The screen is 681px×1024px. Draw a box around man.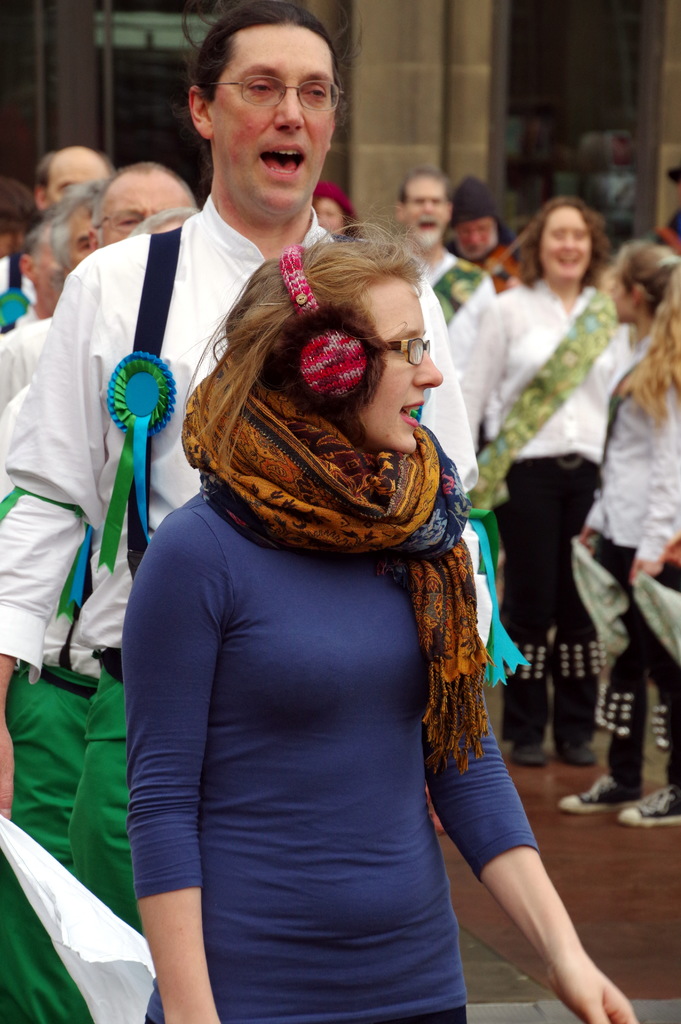
<region>0, 185, 104, 409</region>.
